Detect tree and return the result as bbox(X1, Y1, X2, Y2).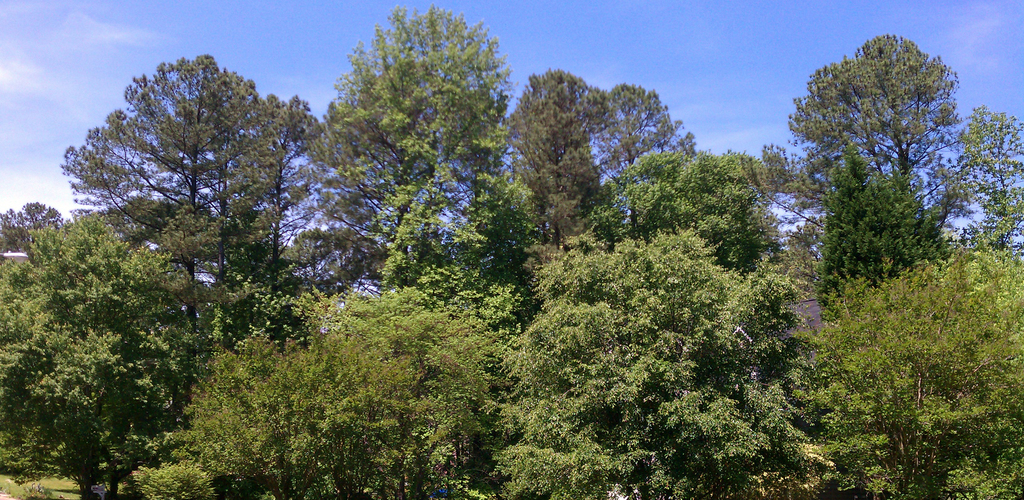
bbox(3, 204, 200, 499).
